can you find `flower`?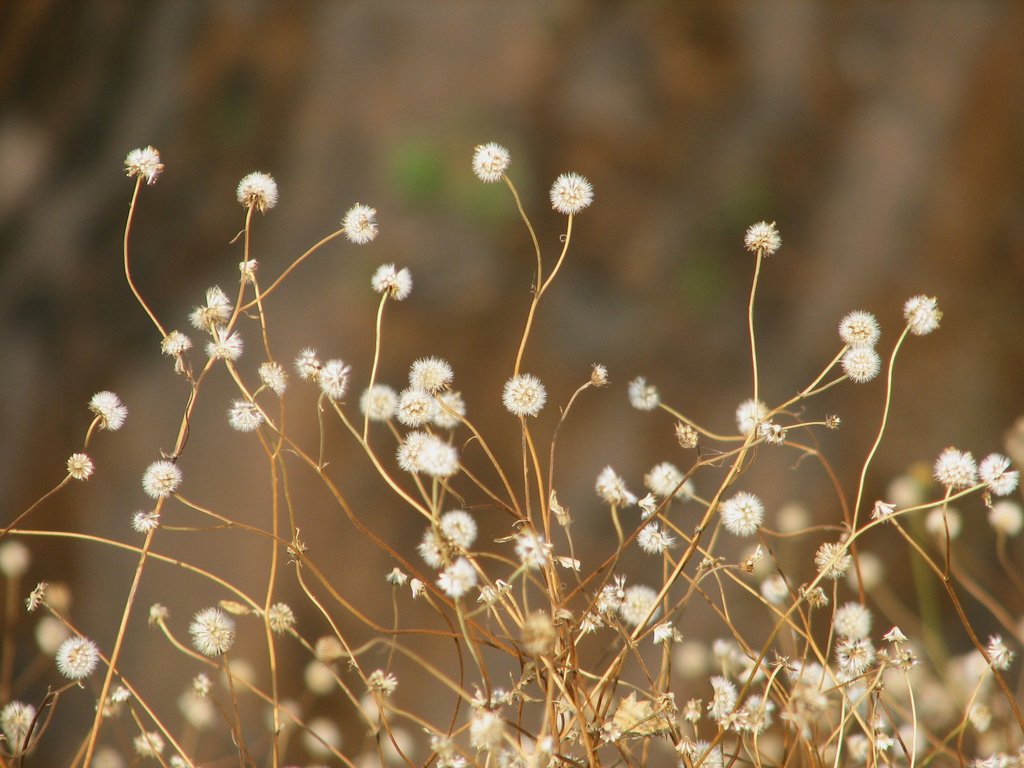
Yes, bounding box: detection(592, 362, 609, 385).
